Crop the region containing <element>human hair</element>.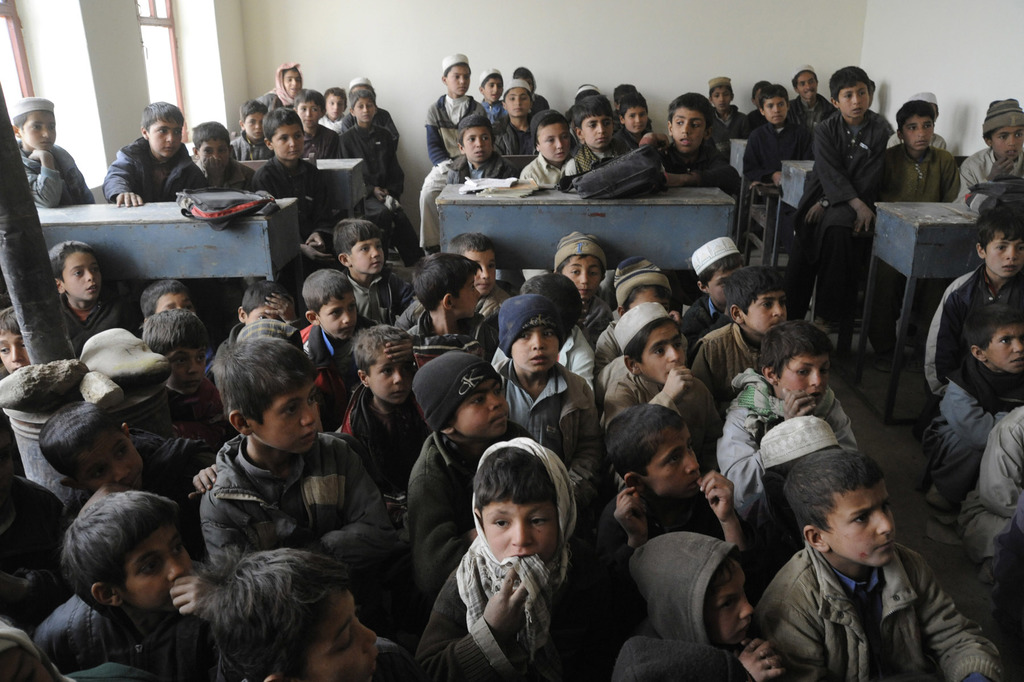
Crop region: left=961, top=303, right=1023, bottom=374.
